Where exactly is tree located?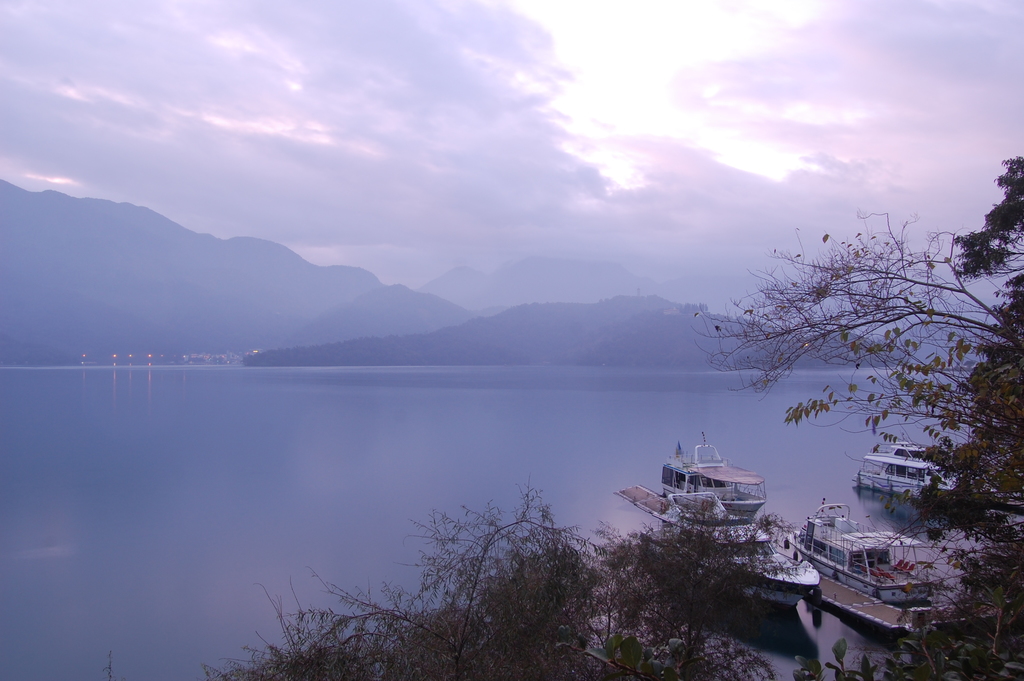
Its bounding box is Rect(695, 208, 1023, 680).
